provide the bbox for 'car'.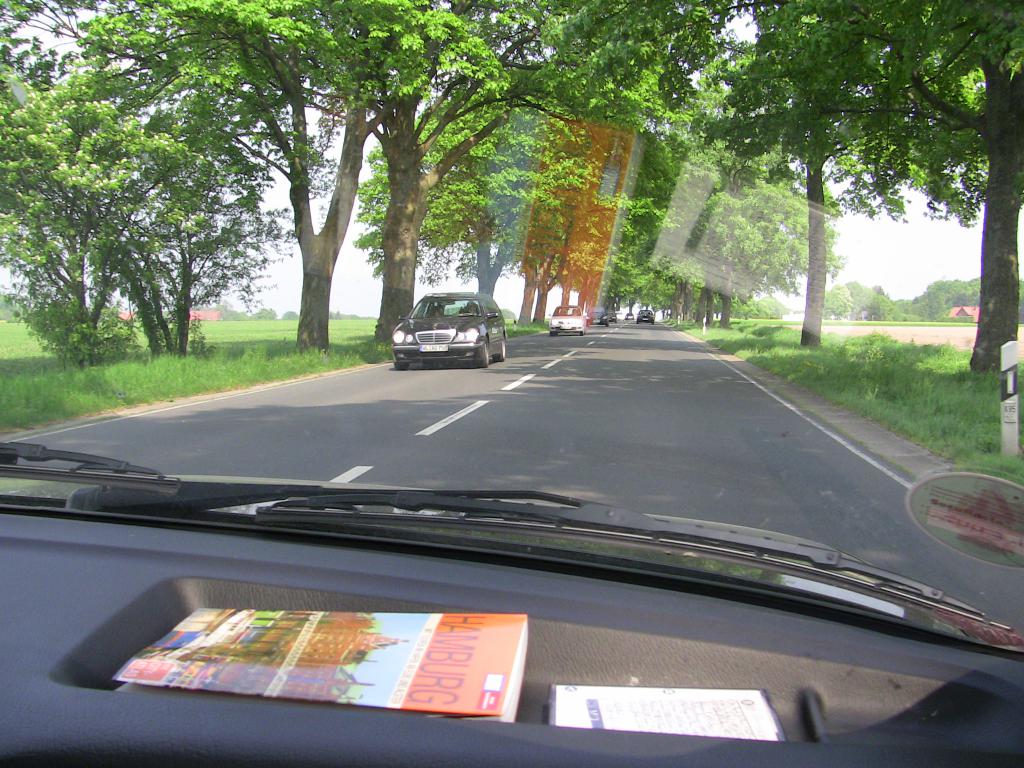
box=[387, 291, 504, 363].
